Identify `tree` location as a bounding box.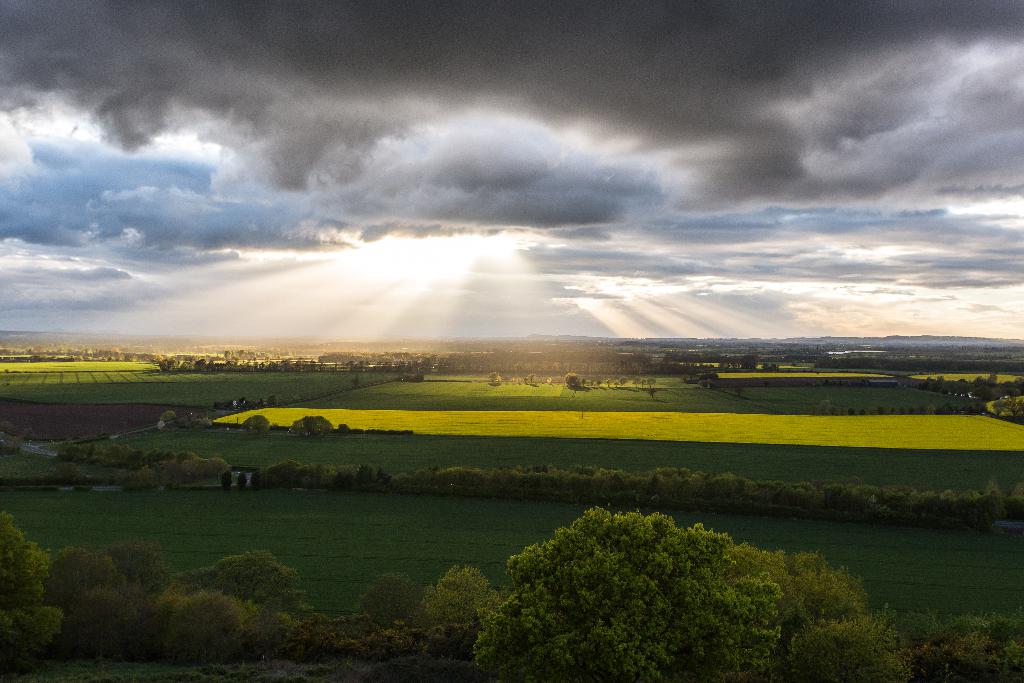
x1=469, y1=493, x2=859, y2=647.
